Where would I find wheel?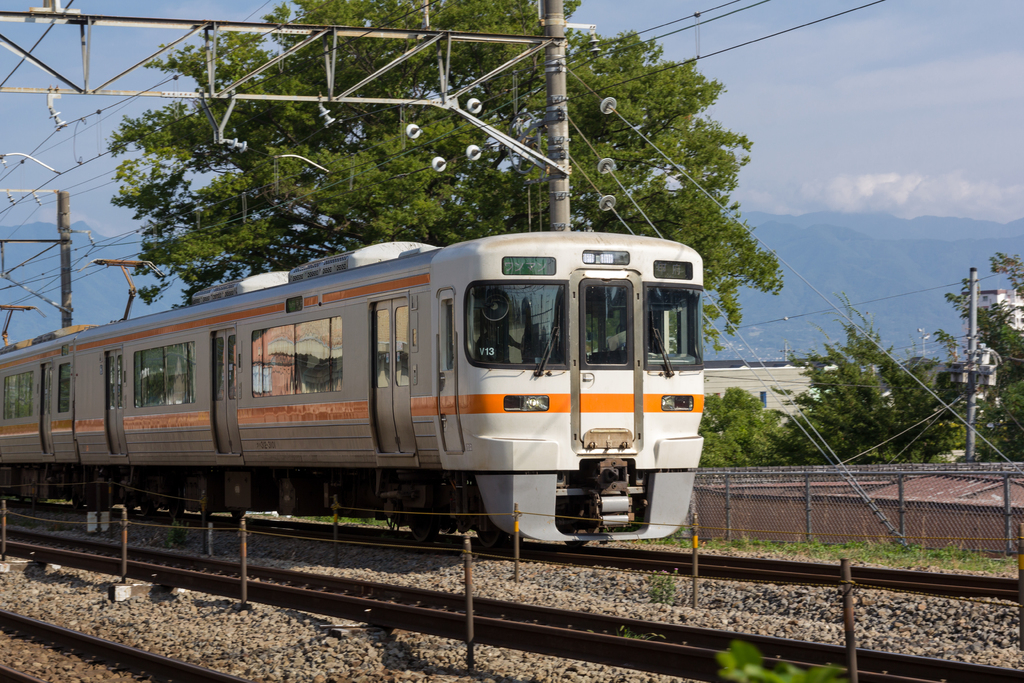
At 126/502/135/510.
